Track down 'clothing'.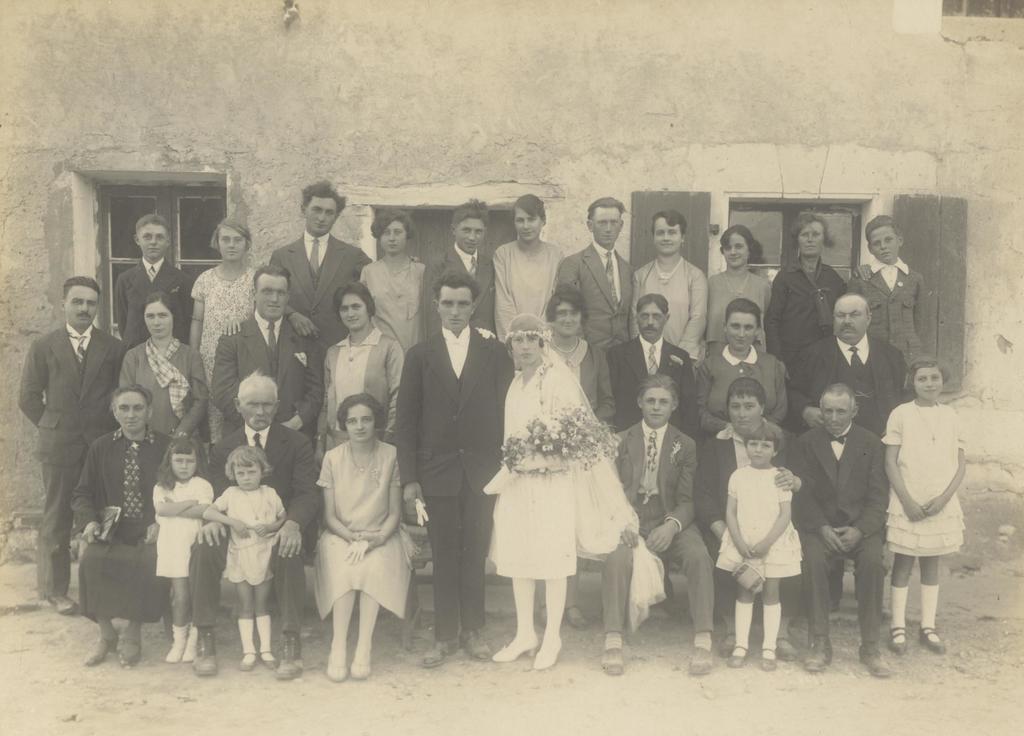
Tracked to Rect(116, 256, 196, 348).
